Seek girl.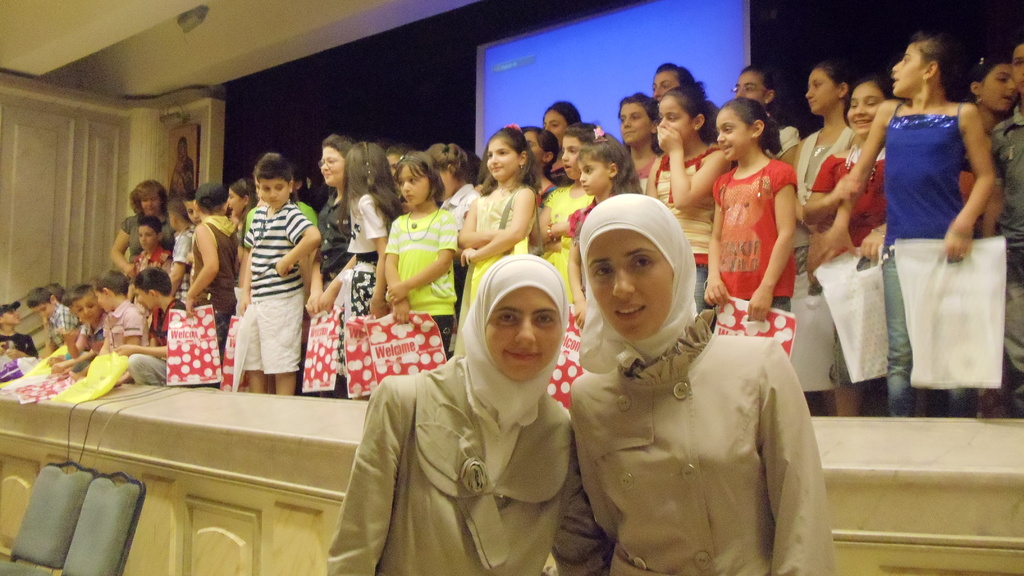
548,131,641,409.
